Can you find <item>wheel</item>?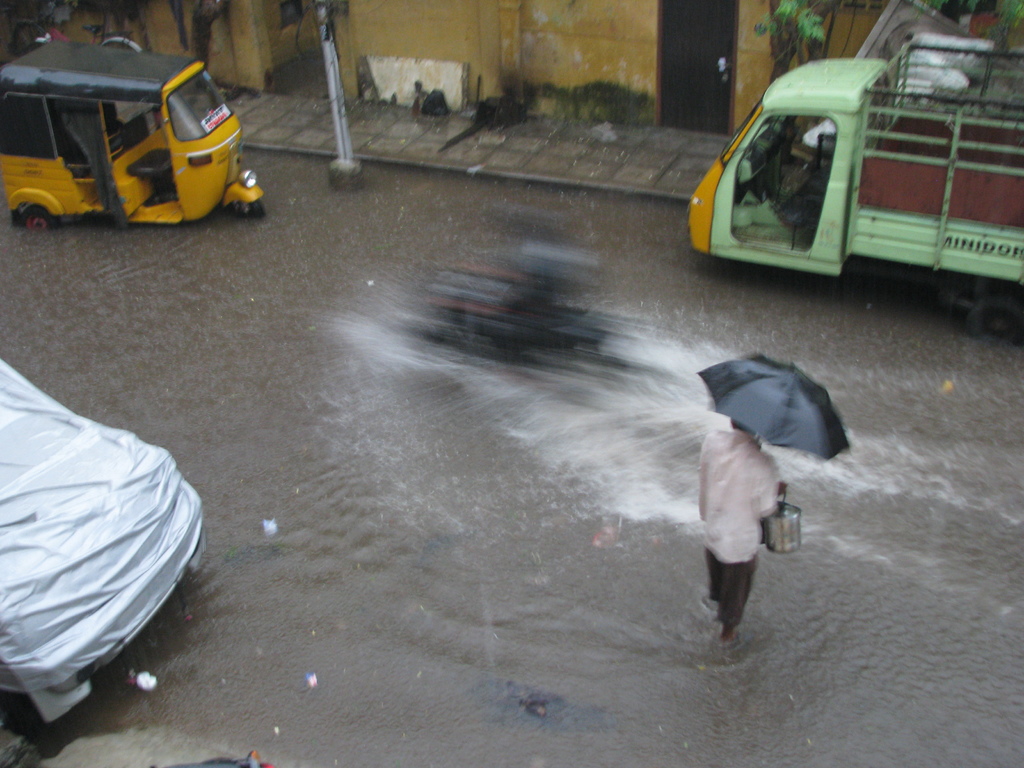
Yes, bounding box: 963,298,1023,344.
